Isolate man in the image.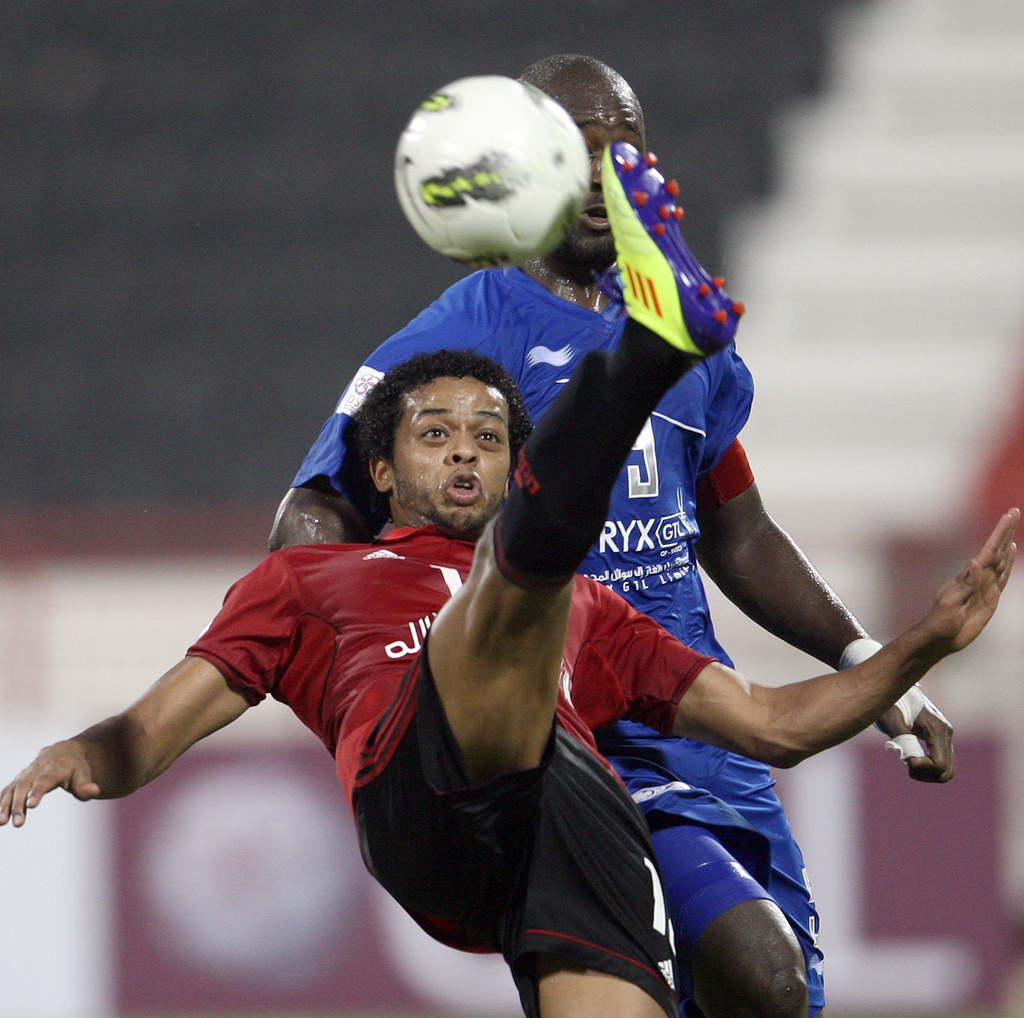
Isolated region: (left=0, top=50, right=954, bottom=1017).
